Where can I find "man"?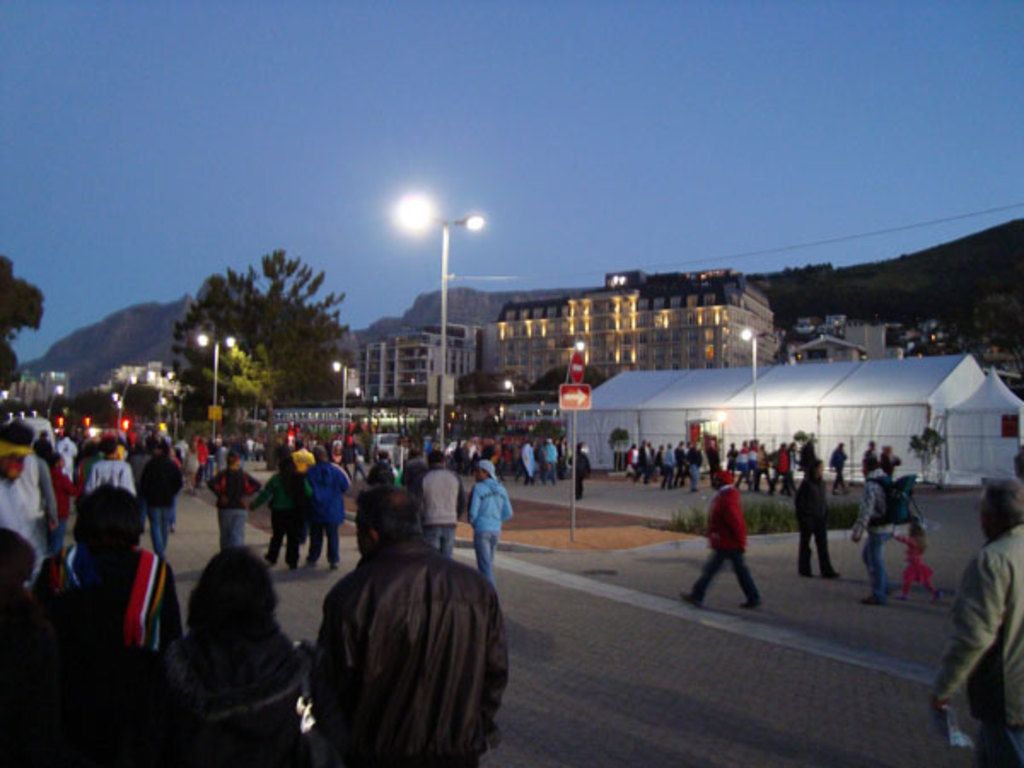
You can find it at <box>729,442,734,463</box>.
